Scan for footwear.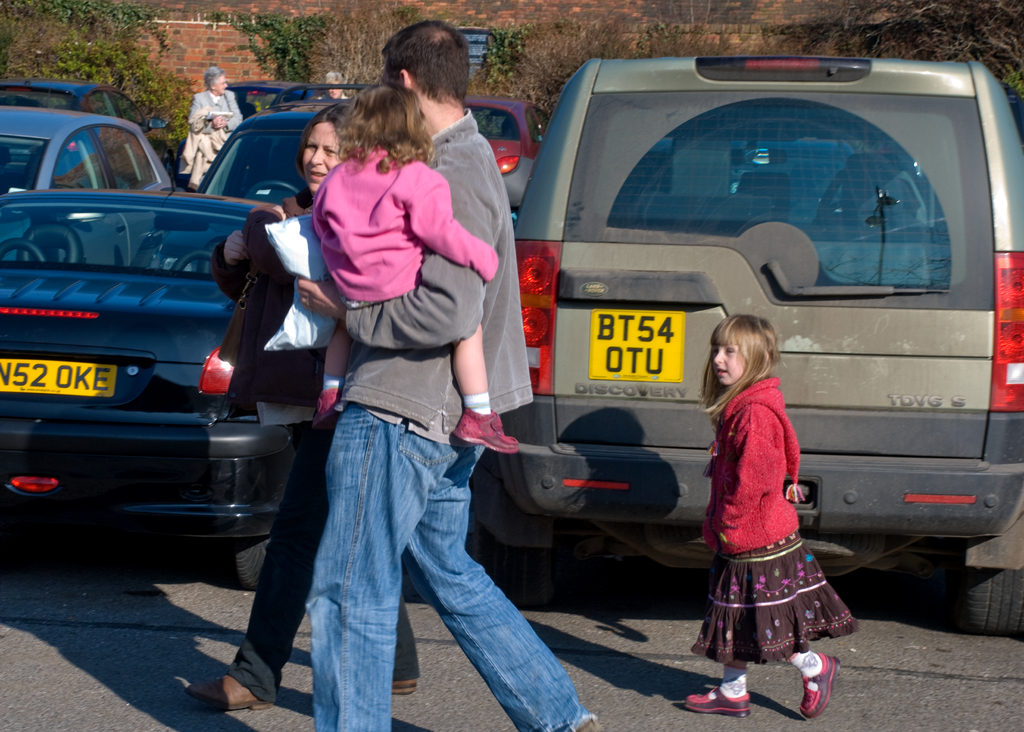
Scan result: (x1=183, y1=671, x2=273, y2=715).
